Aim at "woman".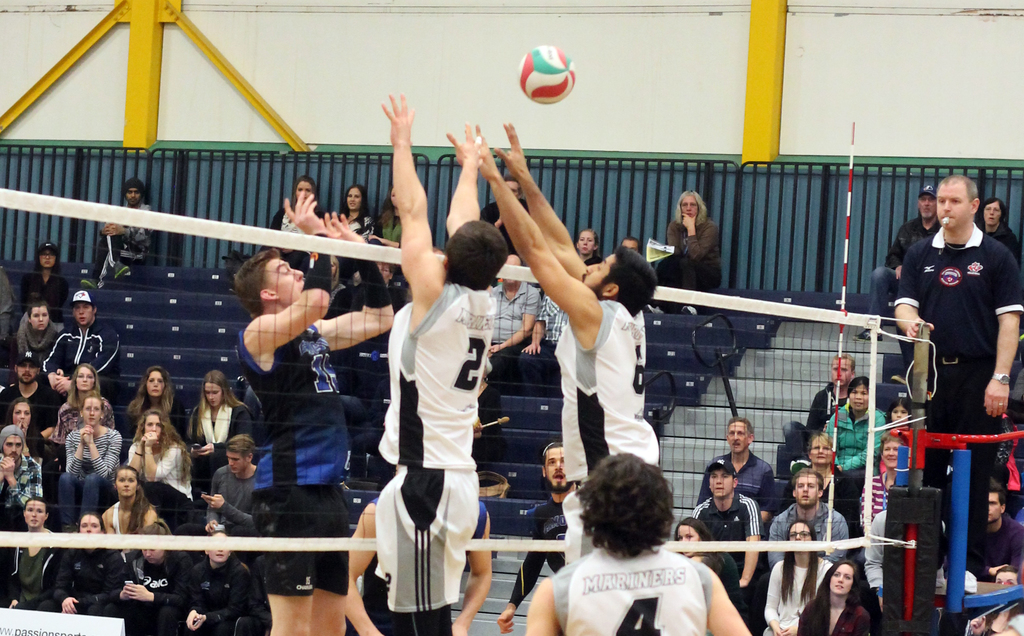
Aimed at region(800, 559, 870, 635).
